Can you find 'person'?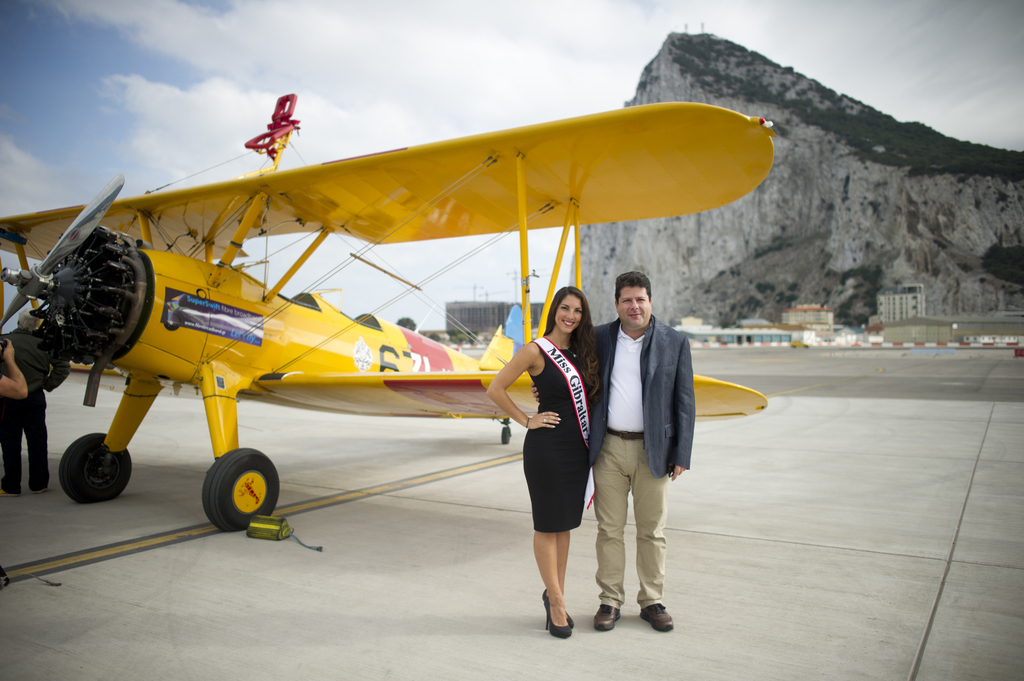
Yes, bounding box: locate(506, 286, 603, 625).
